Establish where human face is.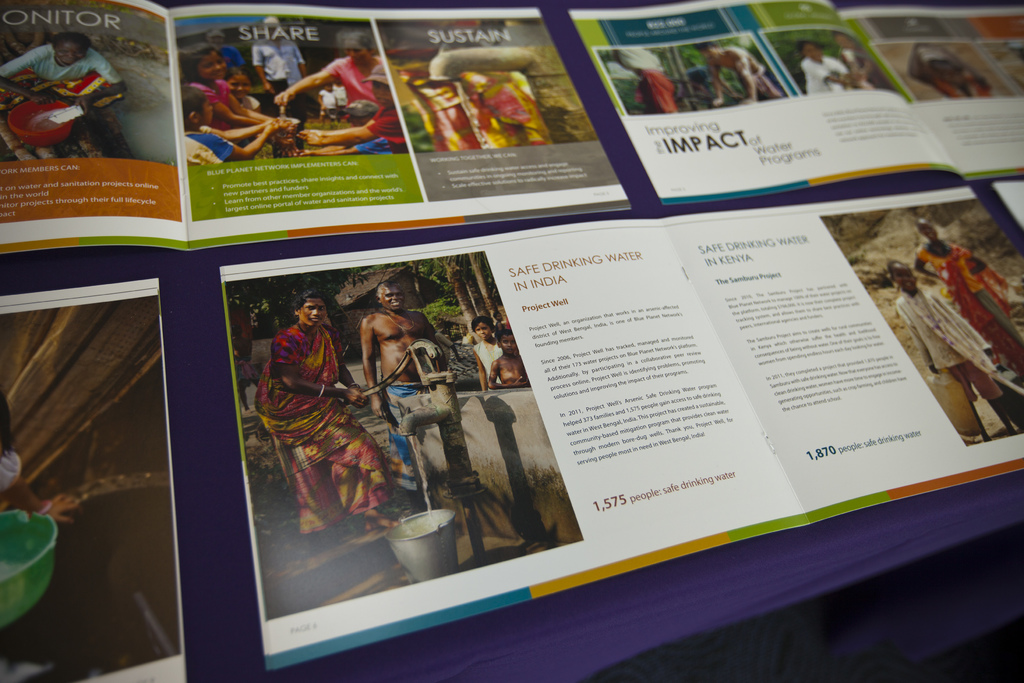
Established at locate(343, 42, 374, 67).
